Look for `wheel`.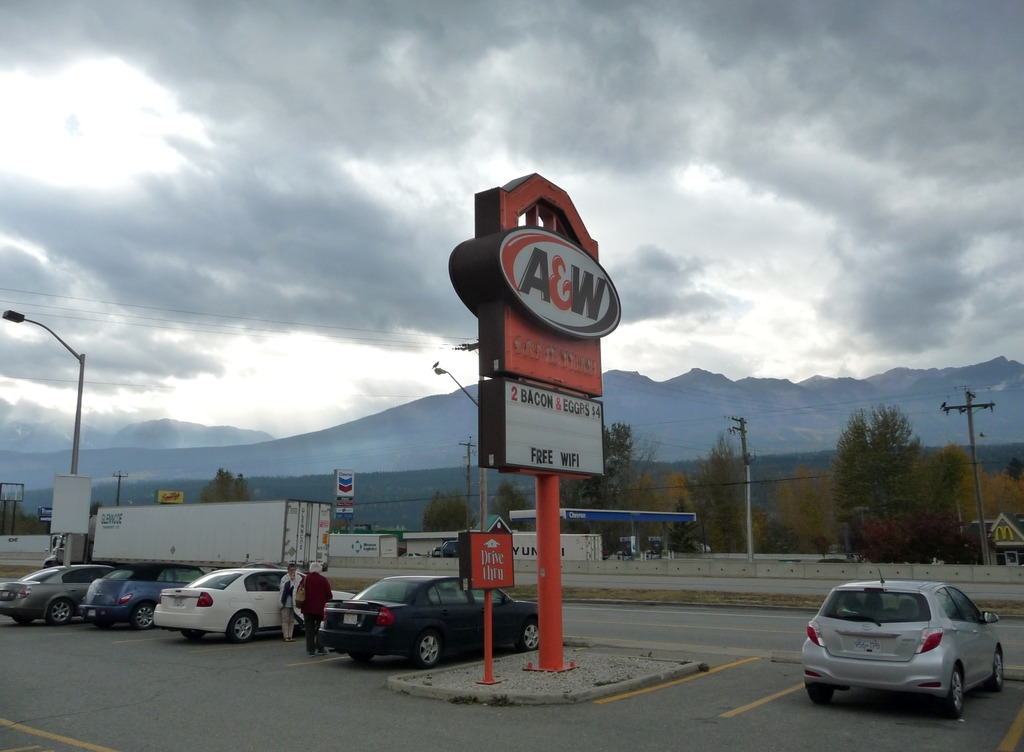
Found: [49, 602, 74, 623].
